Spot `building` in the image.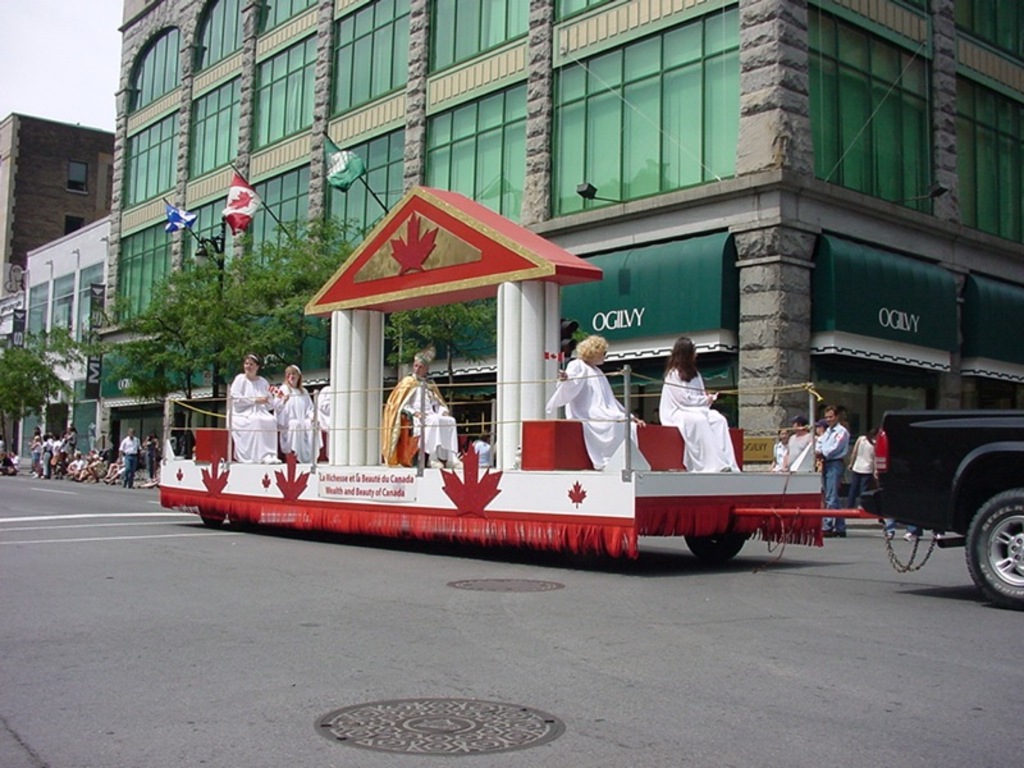
`building` found at <bbox>15, 214, 110, 465</bbox>.
